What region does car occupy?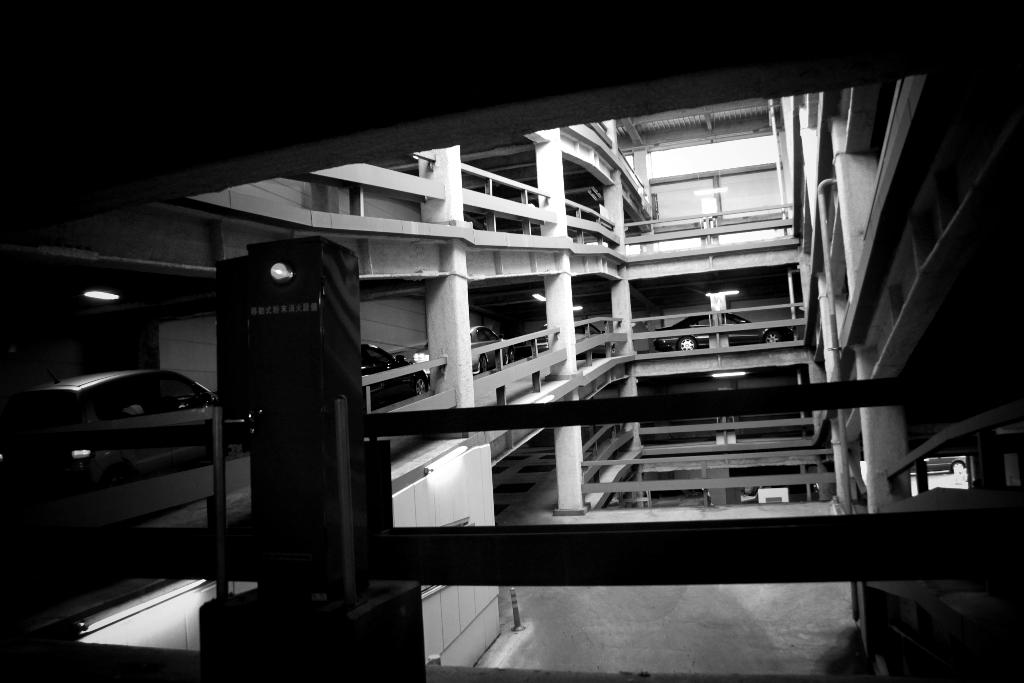
select_region(465, 325, 514, 378).
